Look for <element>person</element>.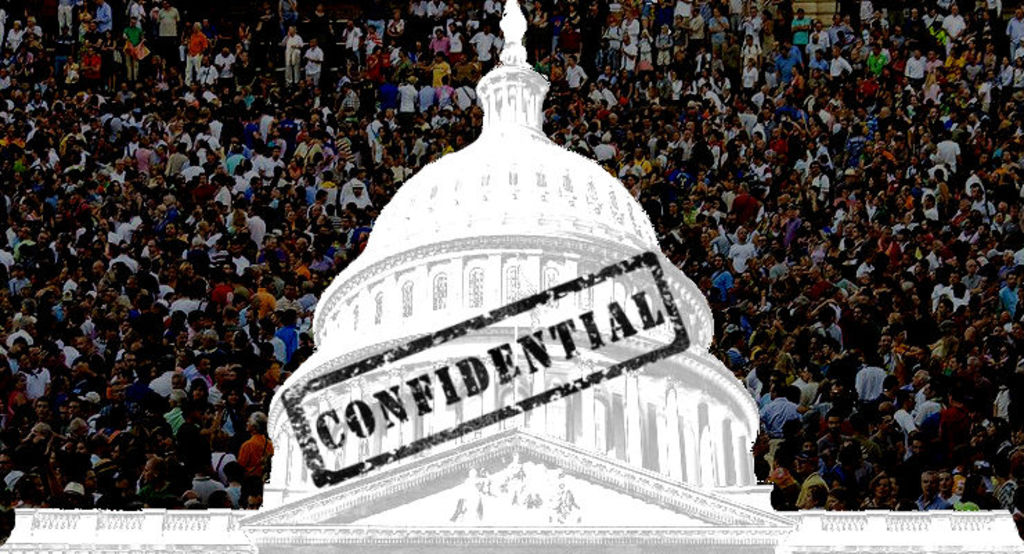
Found: {"x1": 620, "y1": 14, "x2": 641, "y2": 68}.
